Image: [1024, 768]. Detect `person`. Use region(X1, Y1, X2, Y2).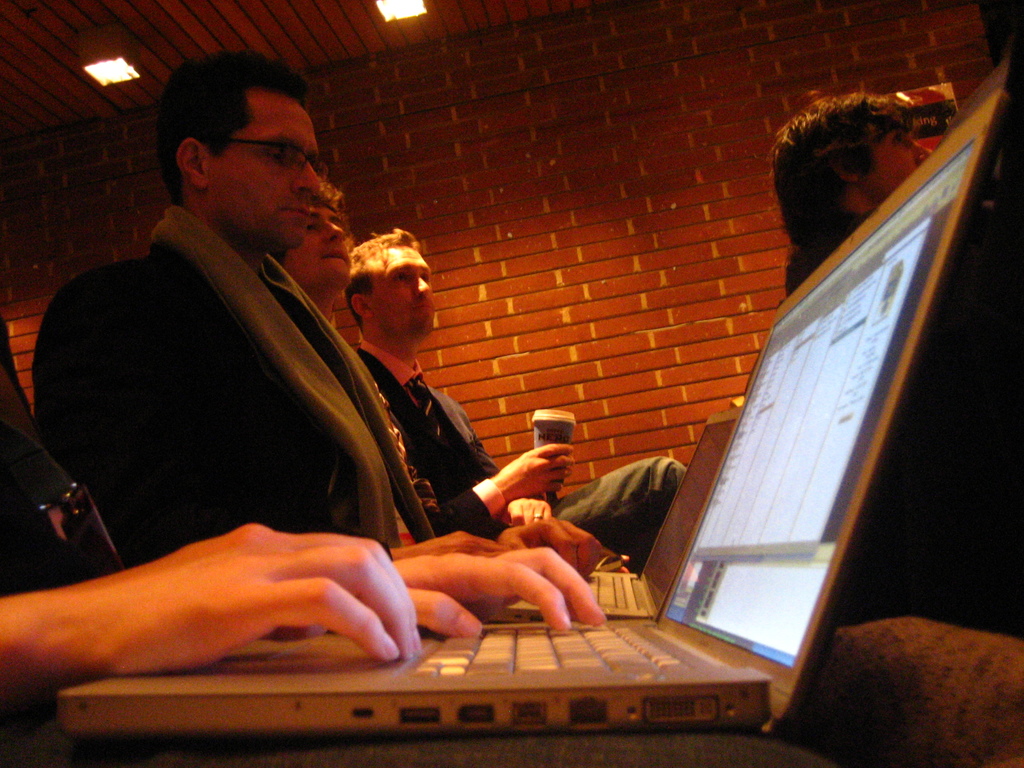
region(46, 58, 460, 618).
